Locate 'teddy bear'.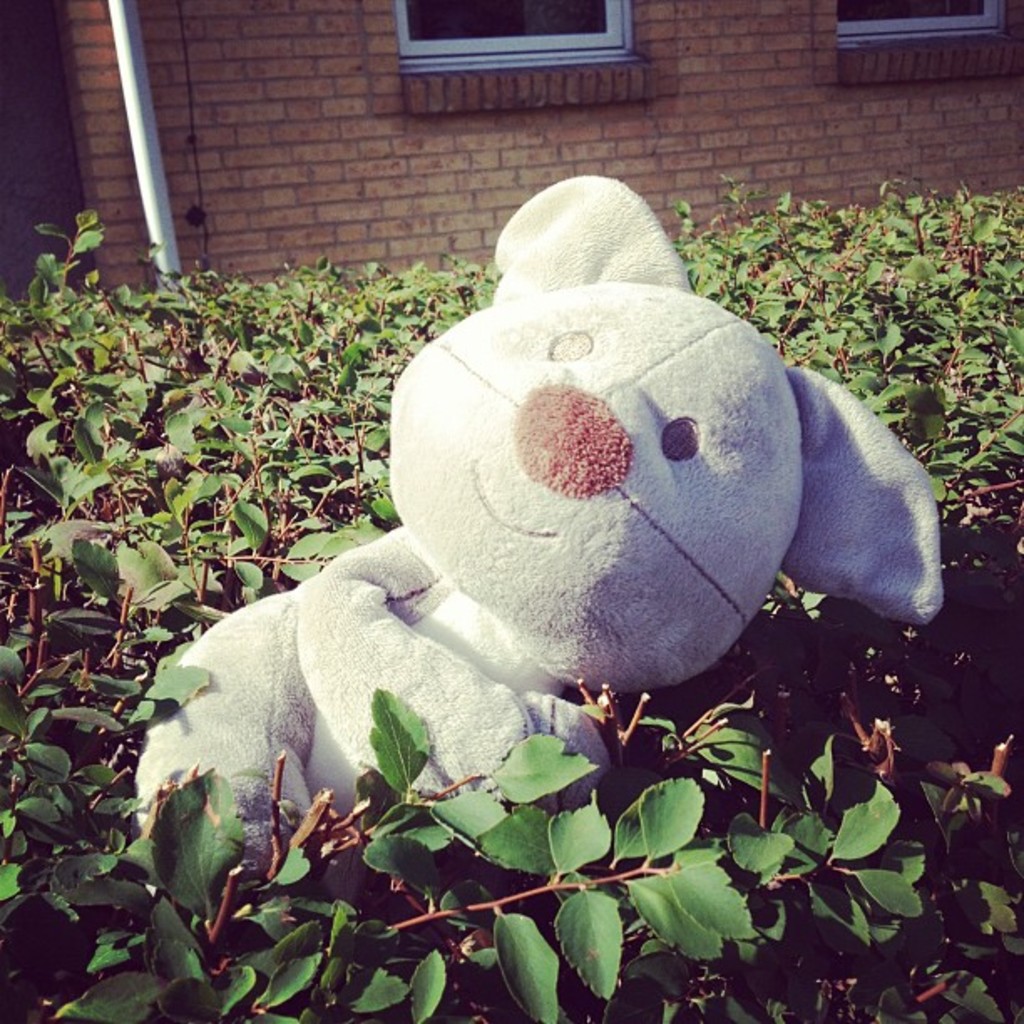
Bounding box: x1=131 y1=169 x2=944 y2=919.
